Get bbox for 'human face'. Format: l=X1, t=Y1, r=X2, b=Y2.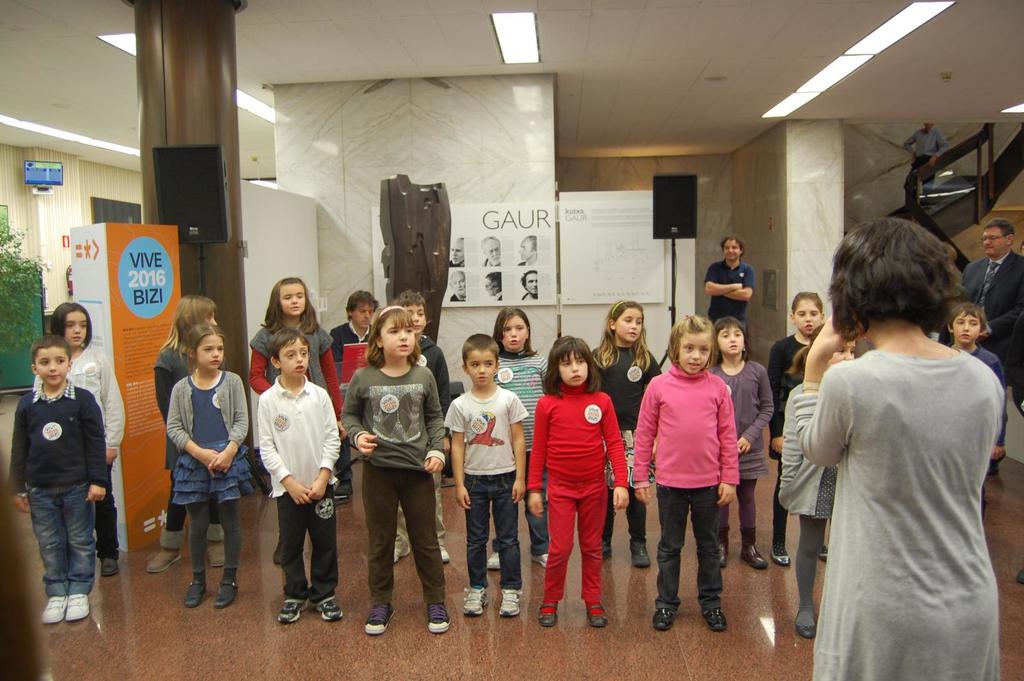
l=984, t=228, r=1012, b=255.
